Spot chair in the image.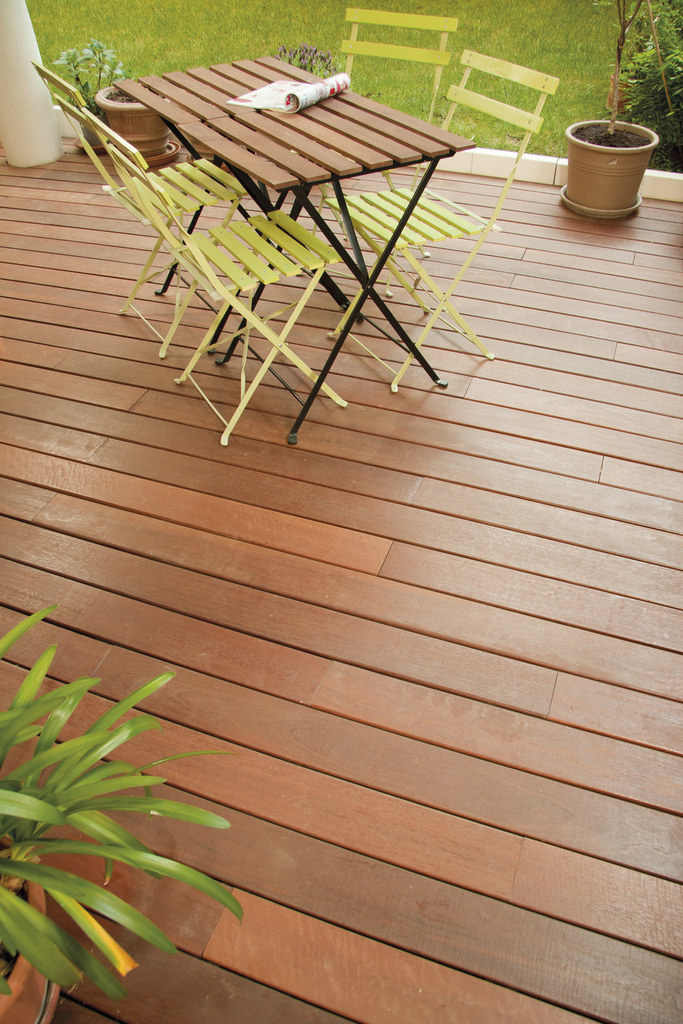
chair found at box=[322, 48, 567, 392].
